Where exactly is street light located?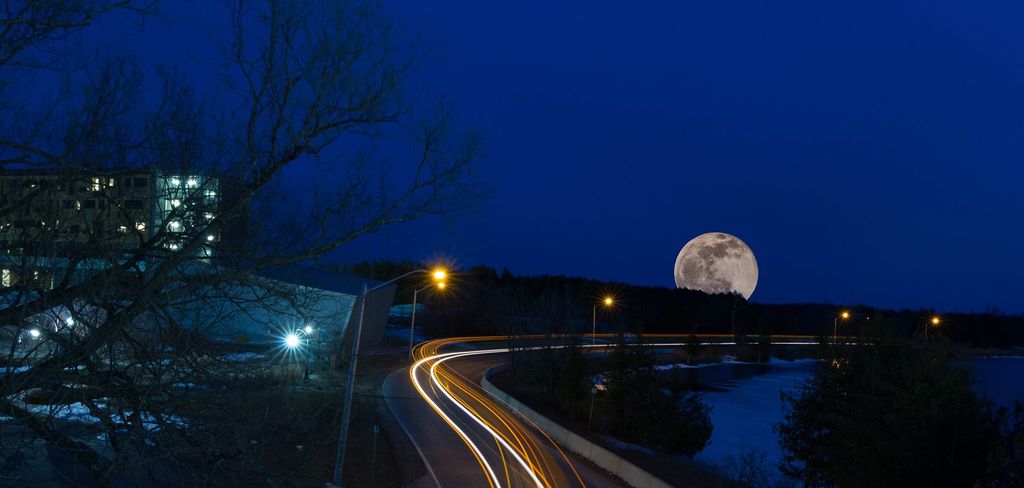
Its bounding box is <region>829, 316, 850, 343</region>.
